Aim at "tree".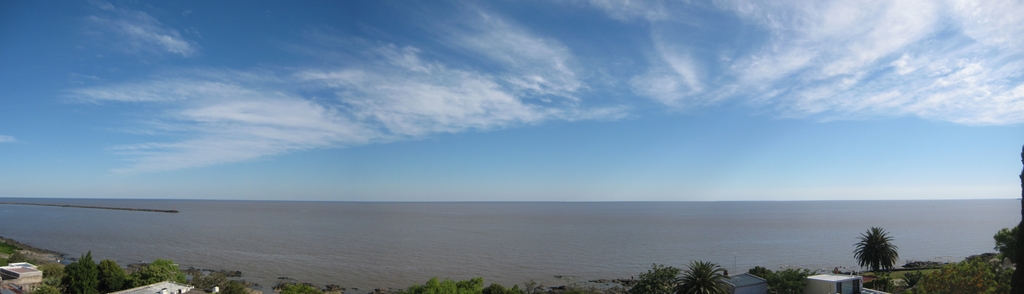
Aimed at bbox=(908, 253, 996, 293).
